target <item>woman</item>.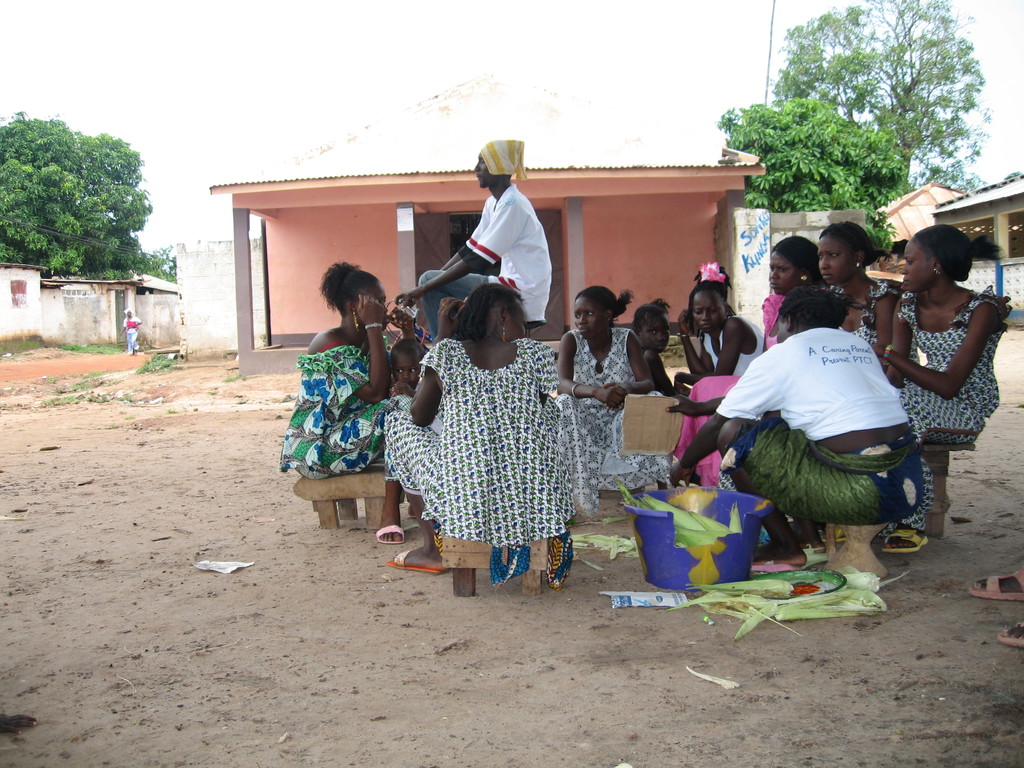
Target region: [814, 220, 900, 375].
